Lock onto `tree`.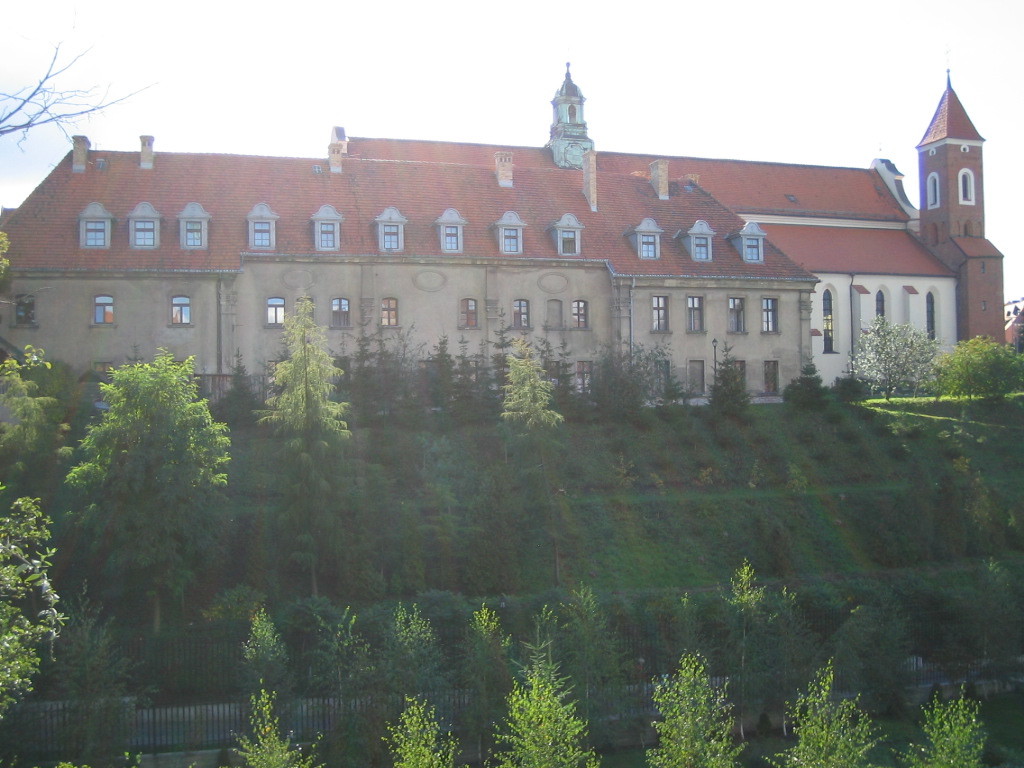
Locked: (x1=383, y1=695, x2=464, y2=767).
